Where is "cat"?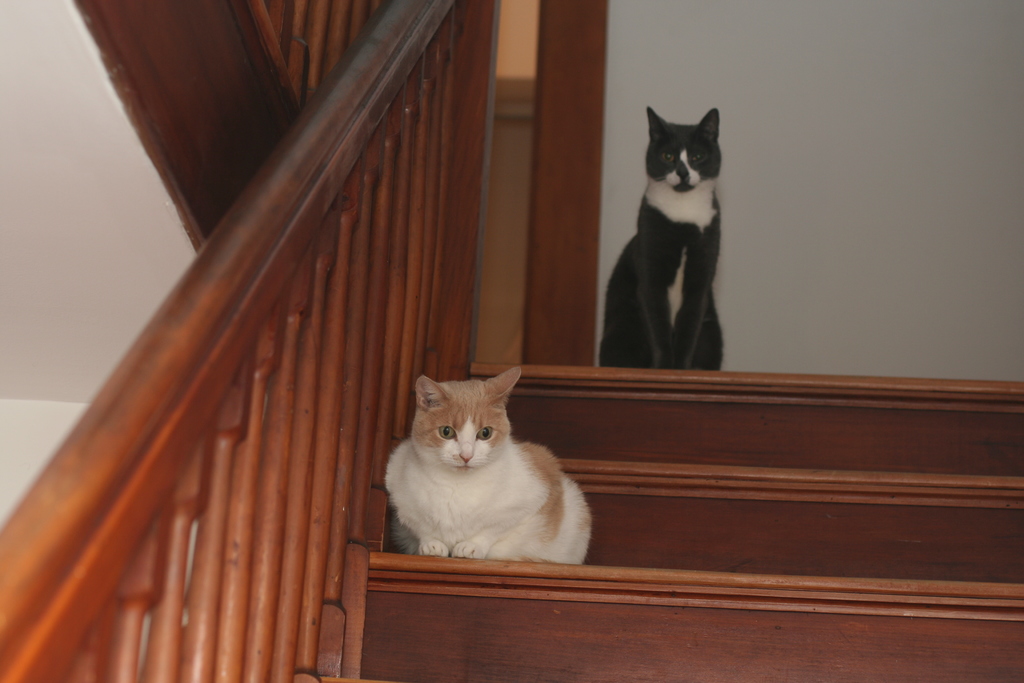
detection(380, 362, 600, 575).
